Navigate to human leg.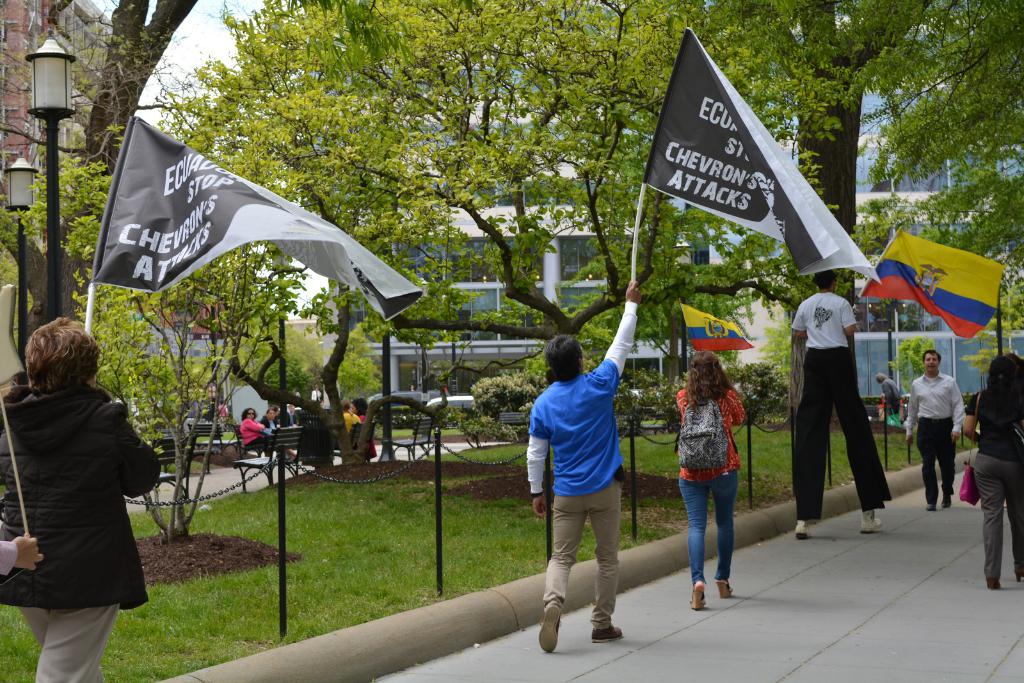
Navigation target: crop(940, 426, 956, 507).
